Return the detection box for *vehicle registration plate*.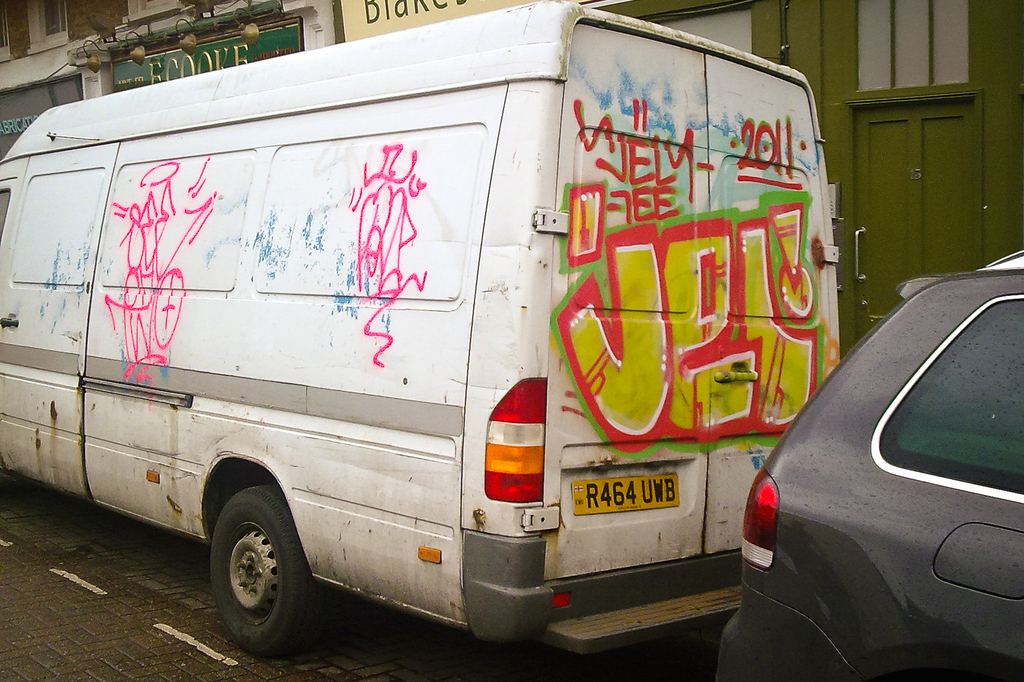
crop(605, 460, 689, 550).
